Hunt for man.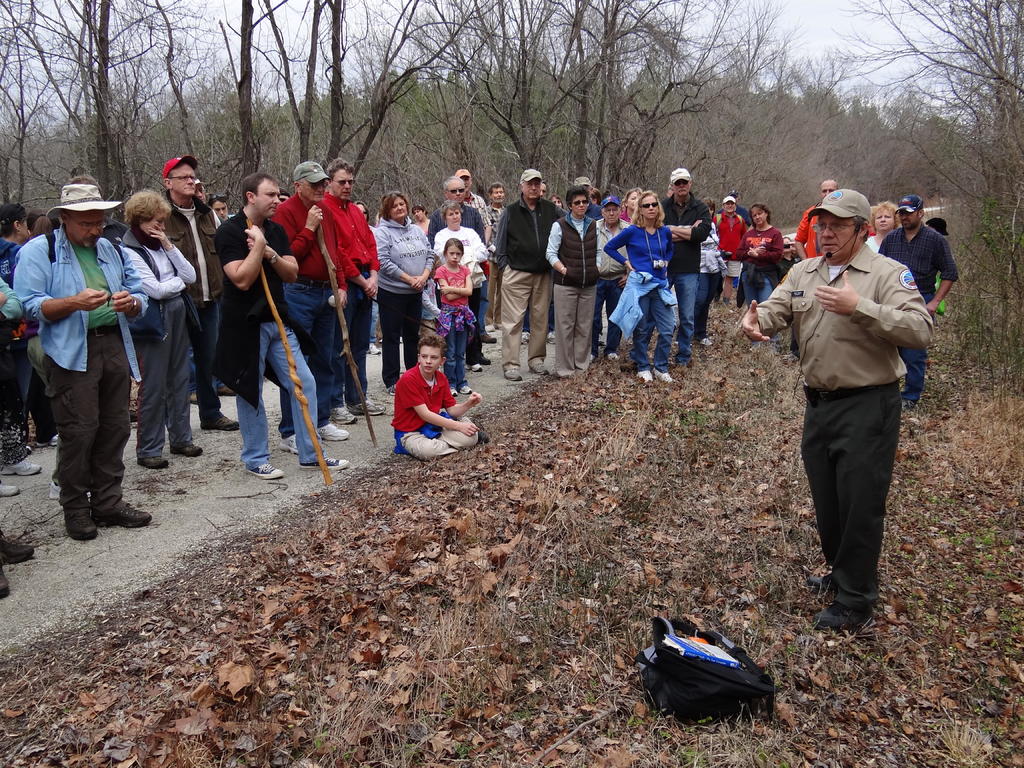
Hunted down at x1=278 y1=157 x2=351 y2=452.
